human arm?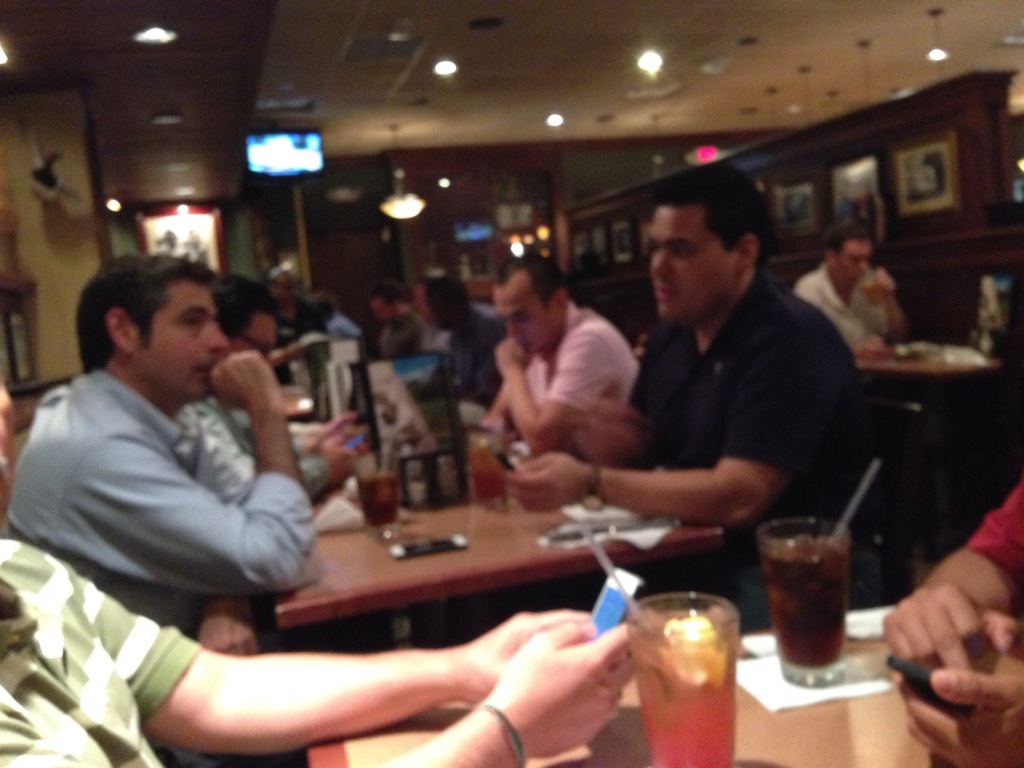
x1=175, y1=415, x2=354, y2=511
